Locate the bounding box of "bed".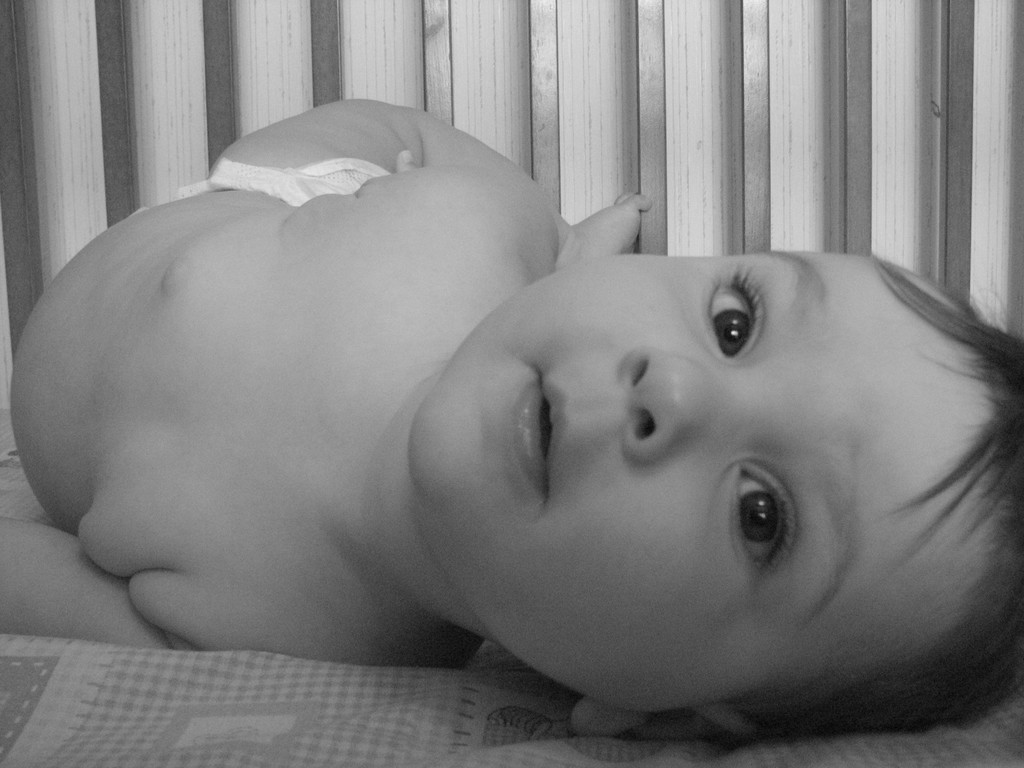
Bounding box: BBox(0, 461, 1023, 764).
